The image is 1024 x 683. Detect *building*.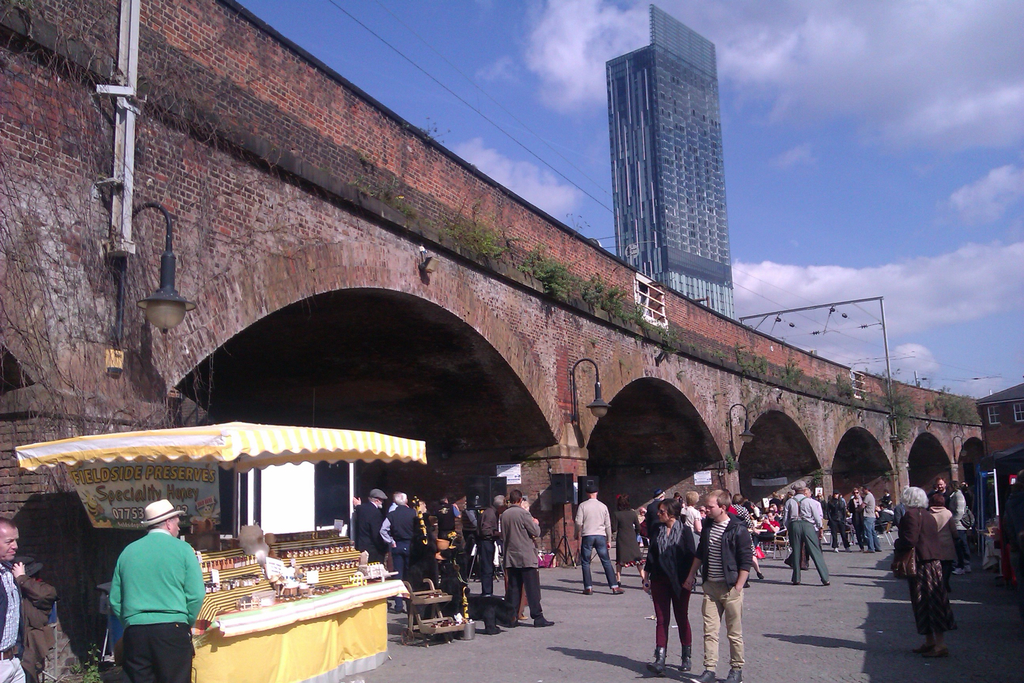
Detection: [left=972, top=383, right=1023, bottom=518].
